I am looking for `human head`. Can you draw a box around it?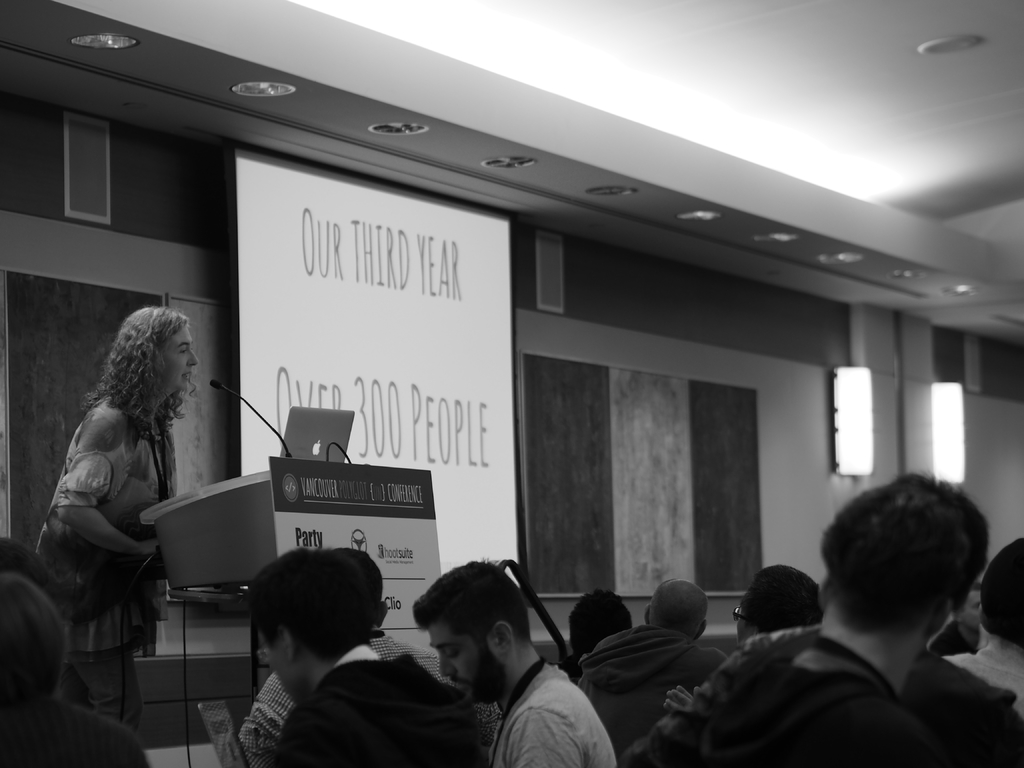
Sure, the bounding box is [left=803, top=486, right=1003, bottom=668].
